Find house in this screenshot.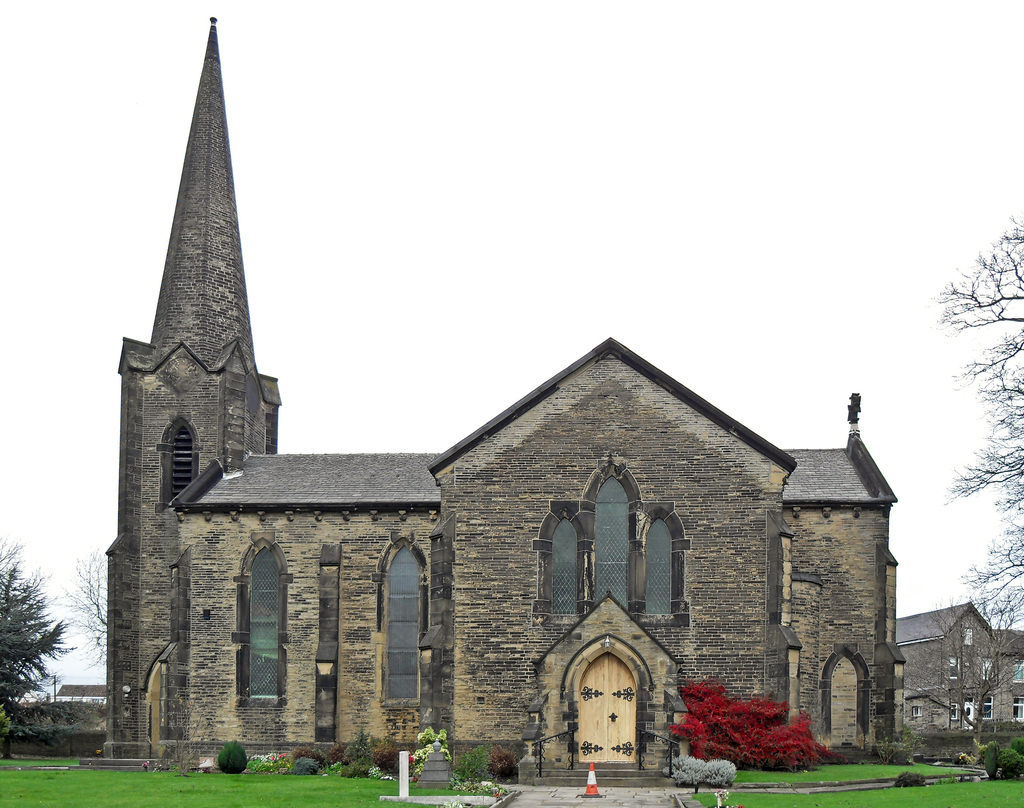
The bounding box for house is [46, 680, 104, 704].
